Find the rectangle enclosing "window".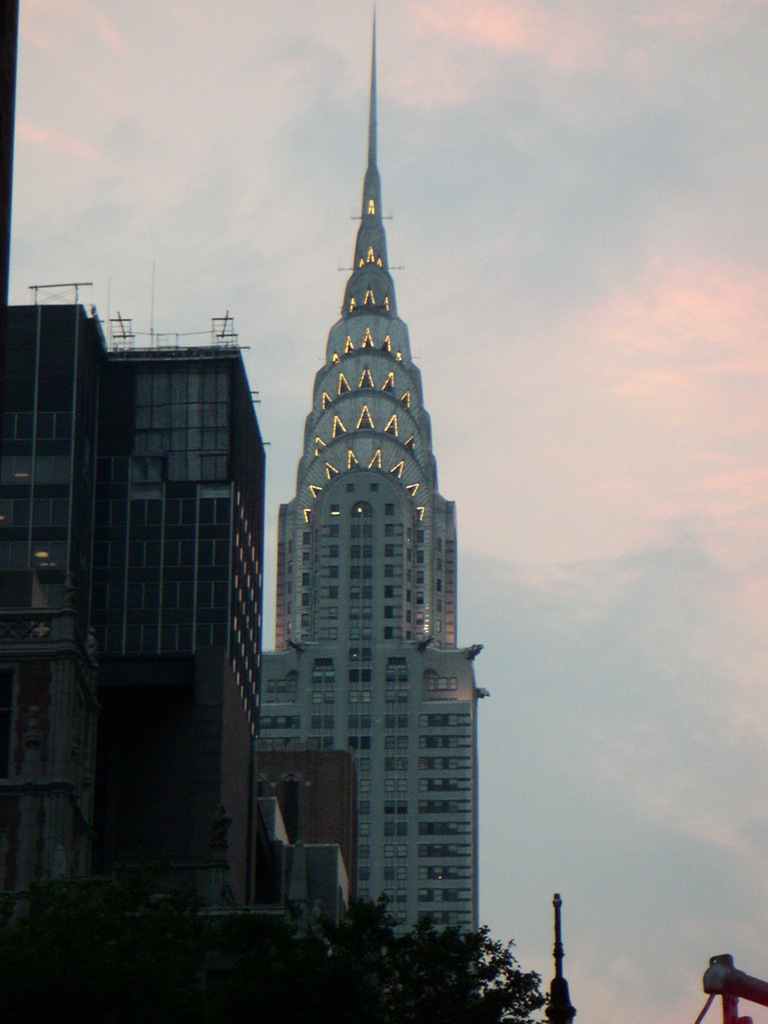
pyautogui.locateOnScreen(158, 579, 191, 615).
